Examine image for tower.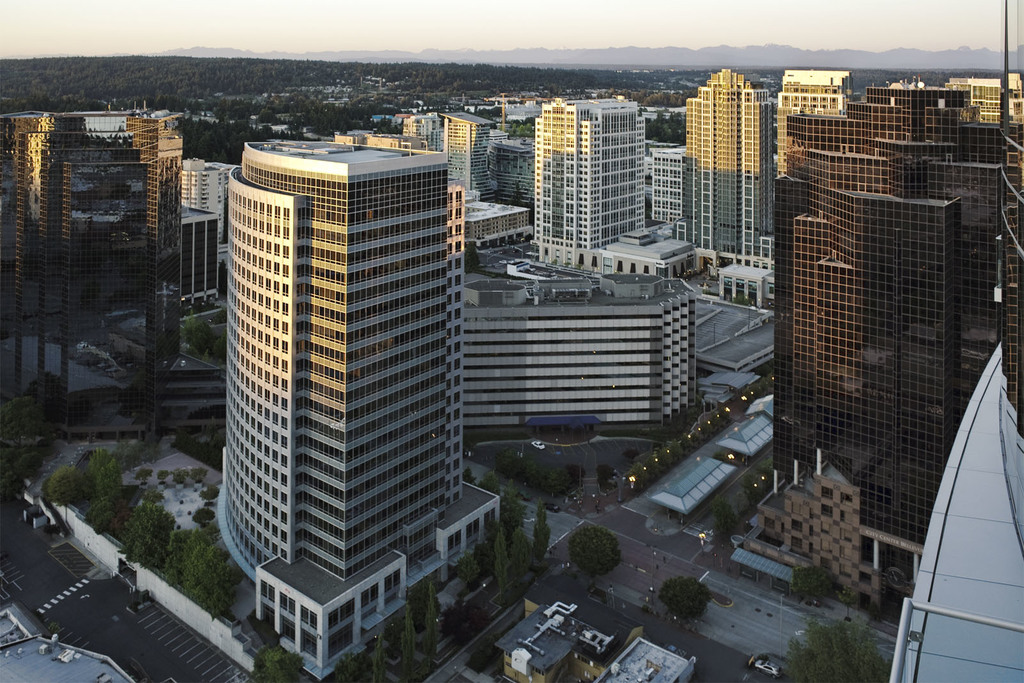
Examination result: [x1=0, y1=101, x2=183, y2=442].
